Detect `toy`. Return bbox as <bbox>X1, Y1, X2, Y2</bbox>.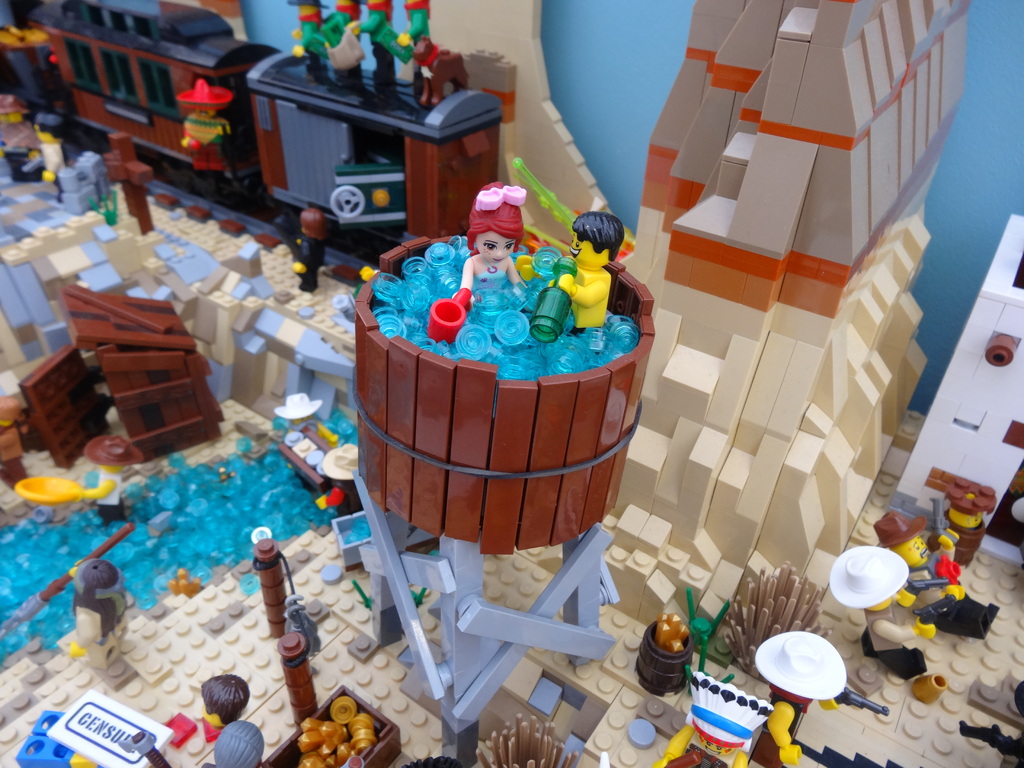
<bbox>29, 109, 65, 175</bbox>.
